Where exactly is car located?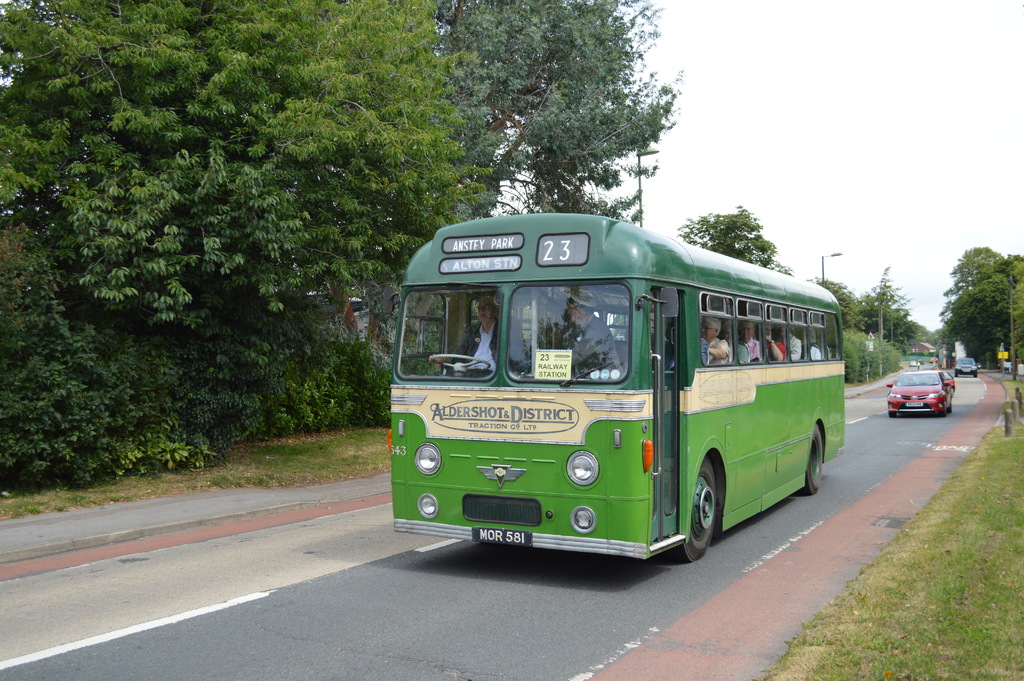
Its bounding box is 927,356,939,365.
